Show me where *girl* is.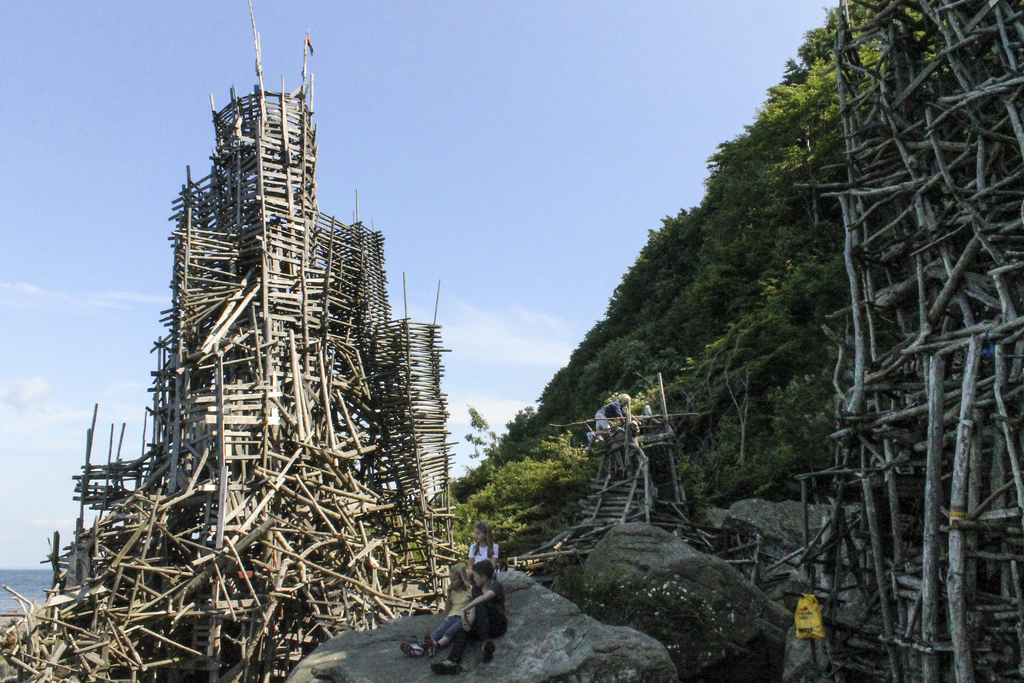
*girl* is at 584/391/632/445.
